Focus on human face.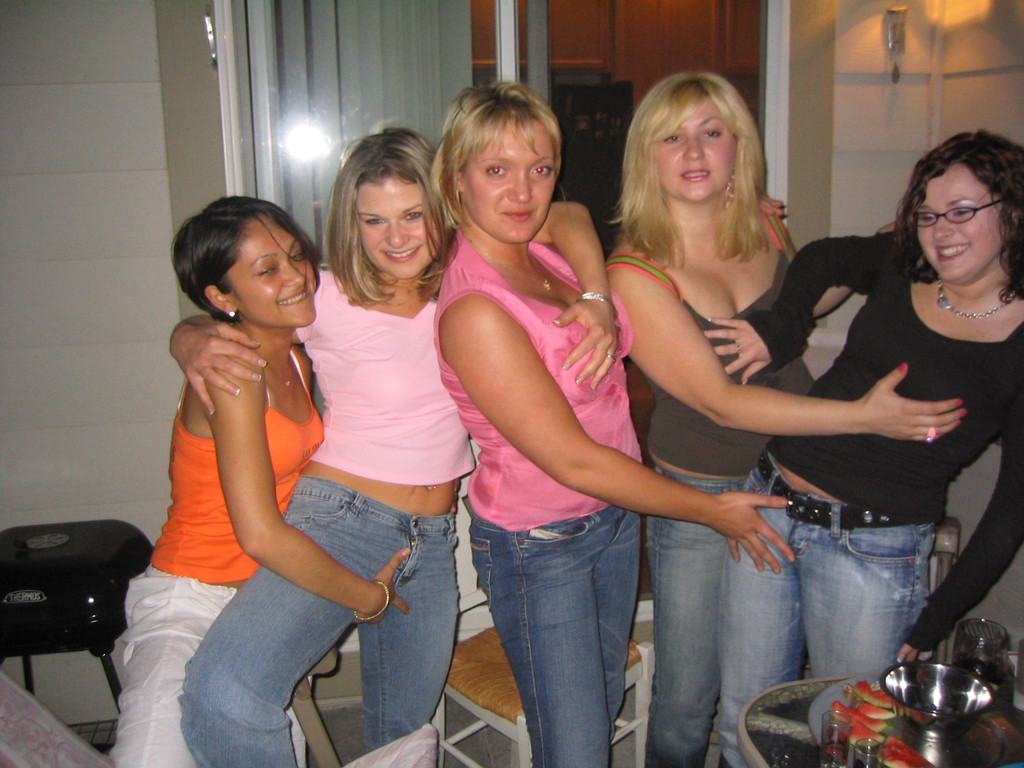
Focused at (left=467, top=121, right=555, bottom=247).
